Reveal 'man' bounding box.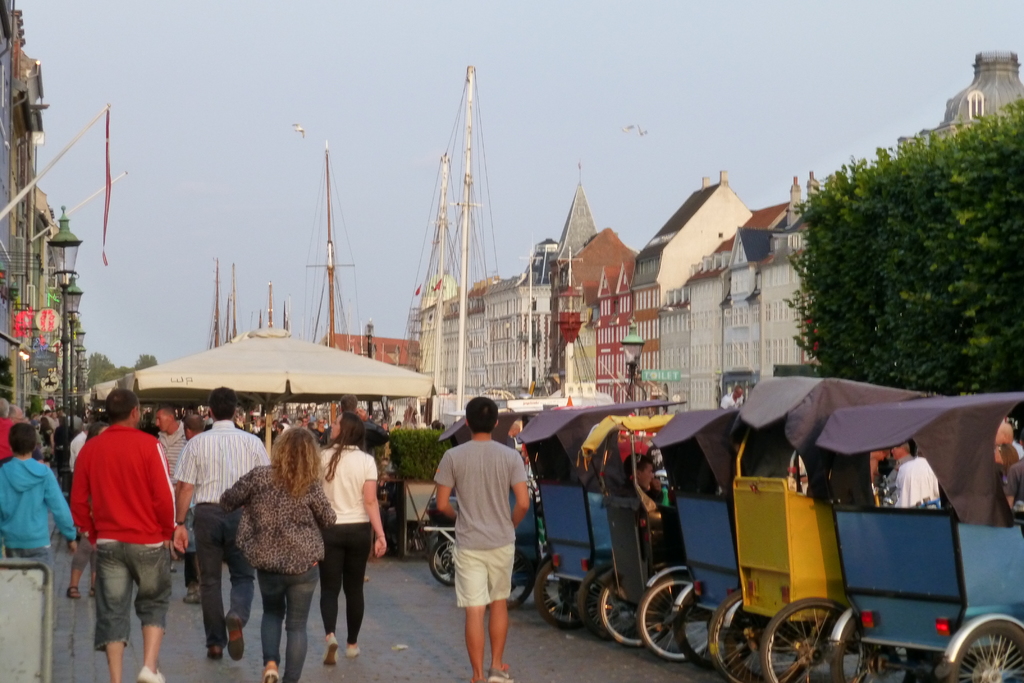
Revealed: 63 393 180 668.
